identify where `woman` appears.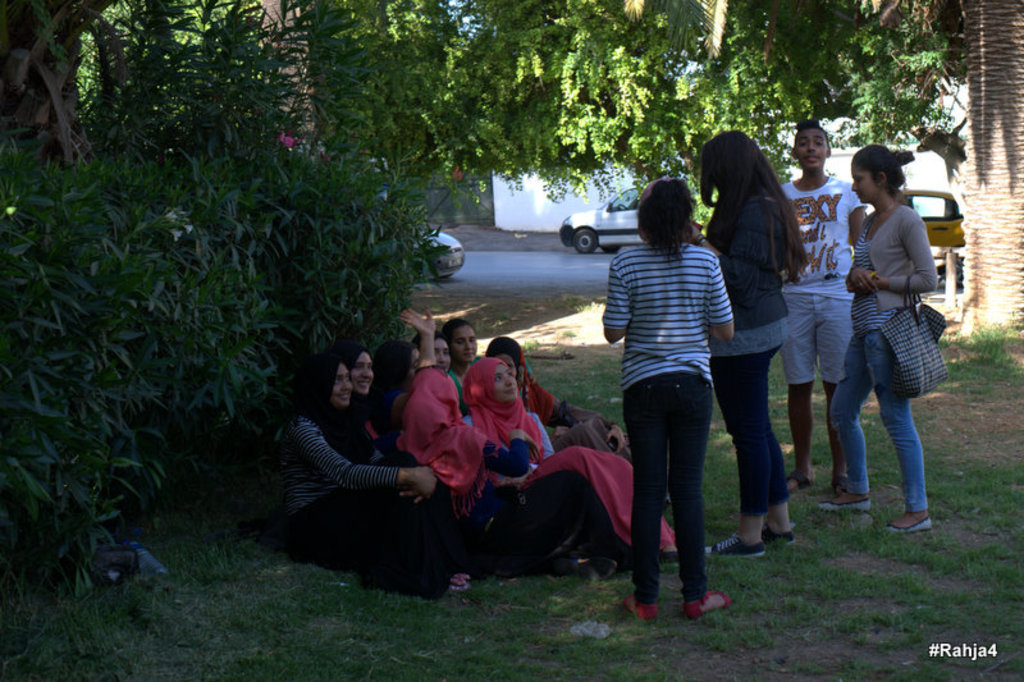
Appears at [x1=347, y1=339, x2=403, y2=450].
